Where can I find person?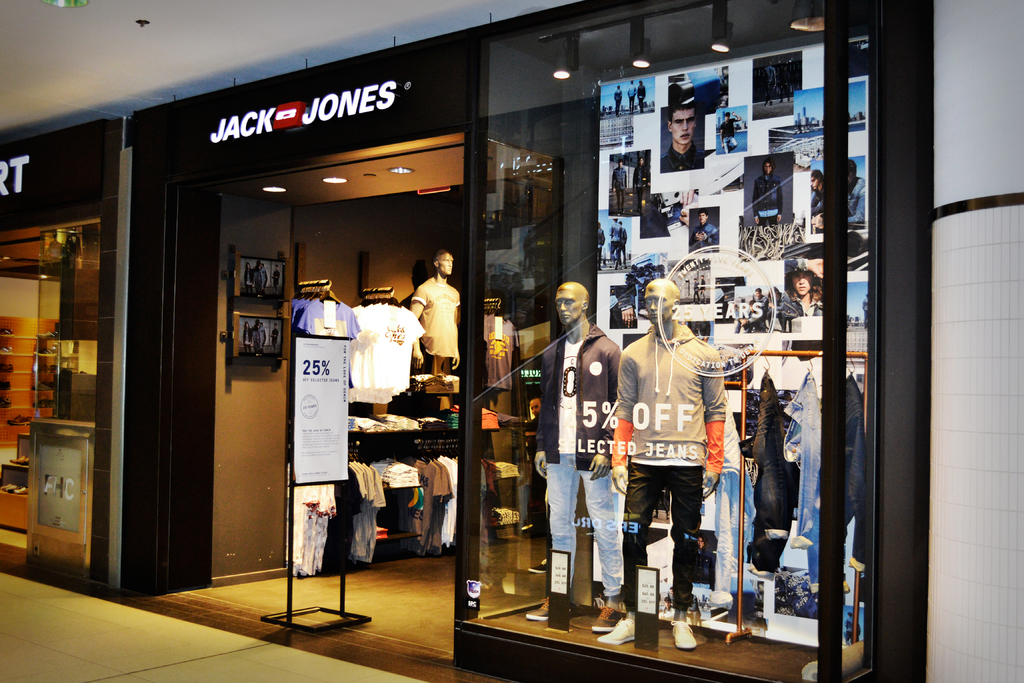
You can find it at l=689, t=208, r=717, b=253.
